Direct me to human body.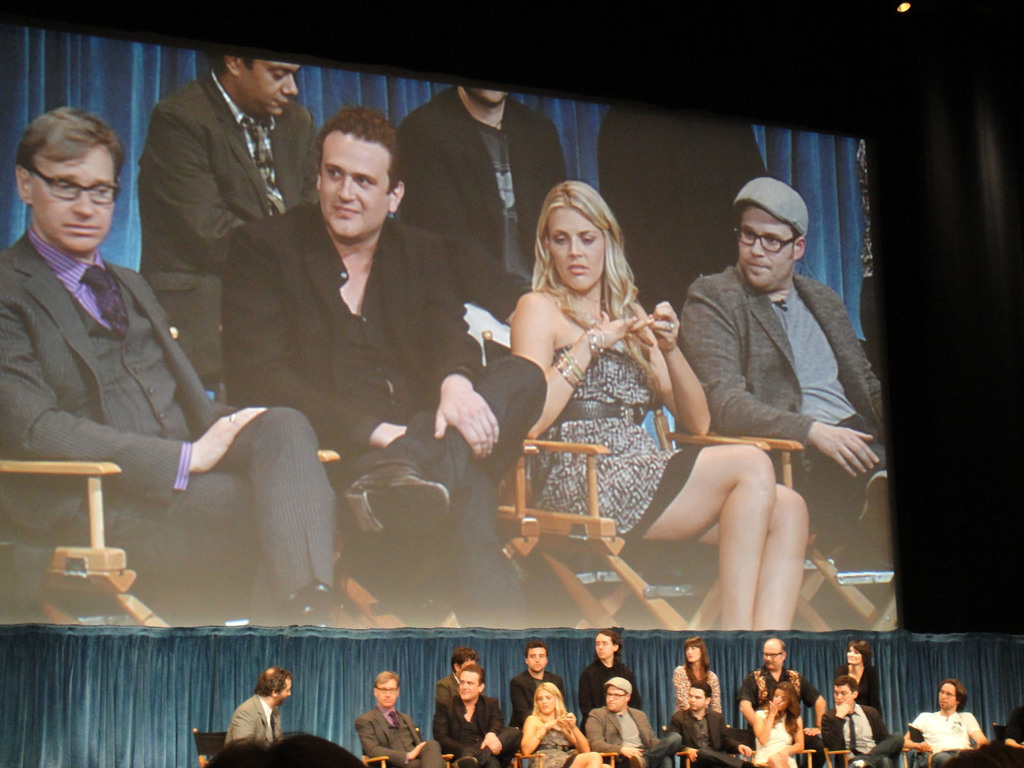
Direction: box(904, 712, 990, 763).
